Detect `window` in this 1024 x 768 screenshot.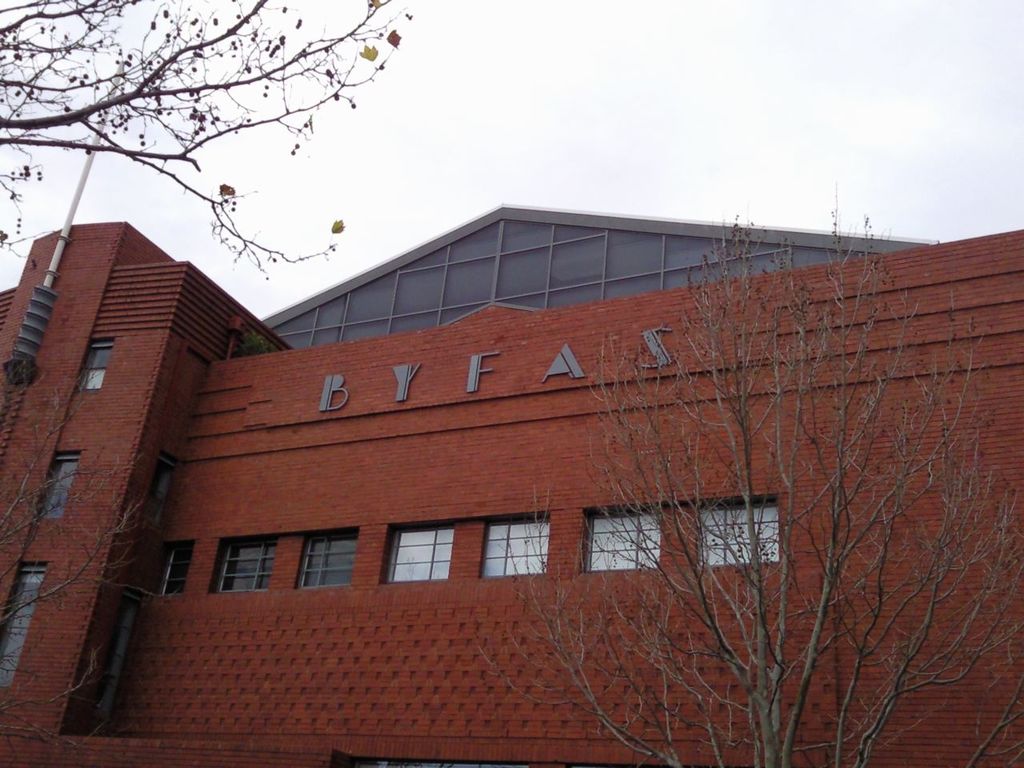
Detection: bbox(290, 527, 361, 586).
